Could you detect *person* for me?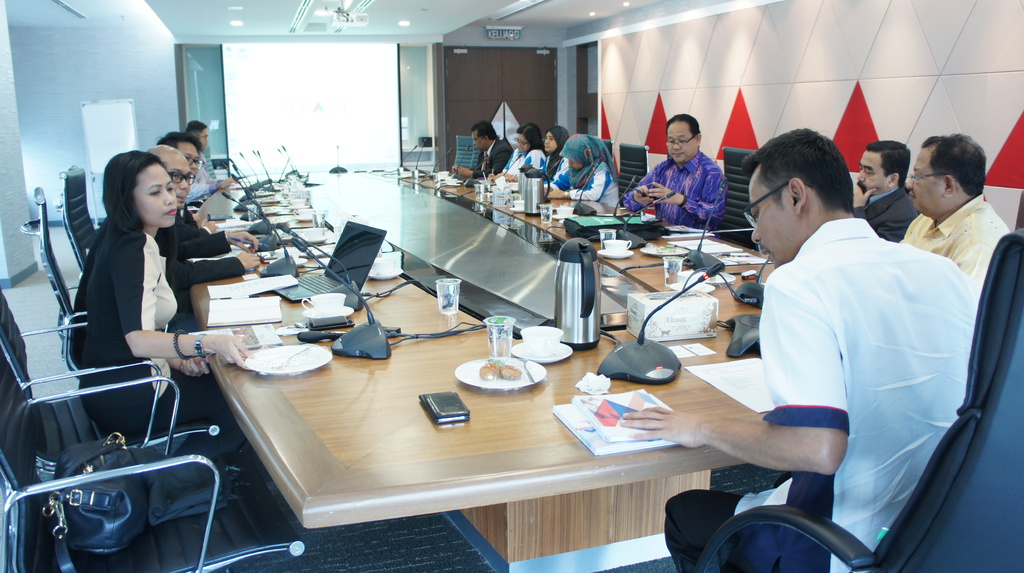
Detection result: x1=621 y1=113 x2=728 y2=232.
